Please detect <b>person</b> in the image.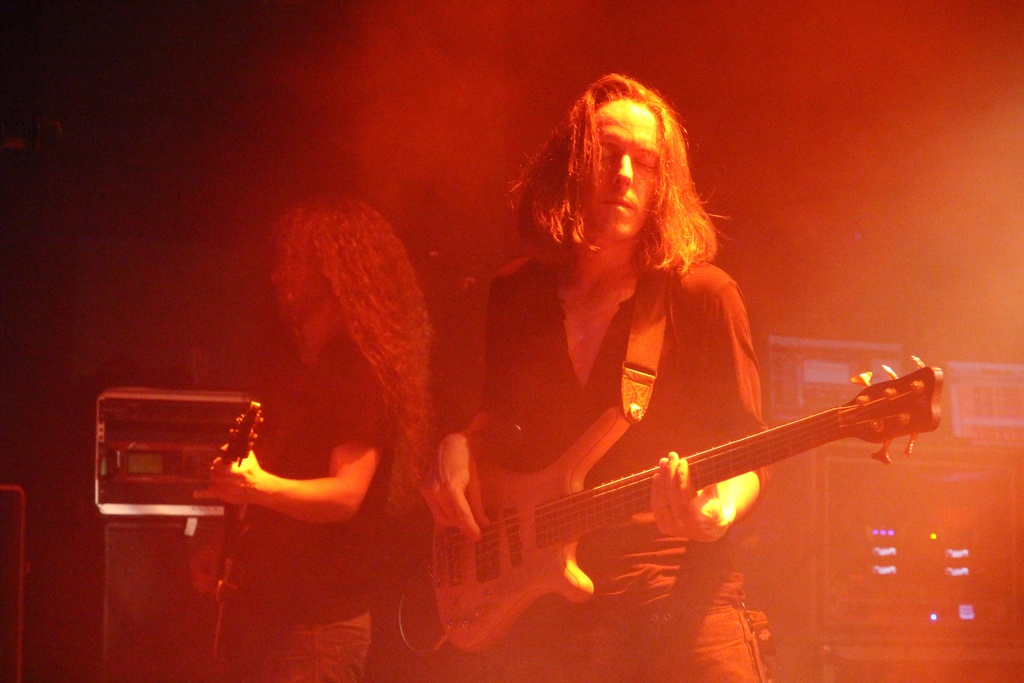
Rect(419, 67, 779, 682).
